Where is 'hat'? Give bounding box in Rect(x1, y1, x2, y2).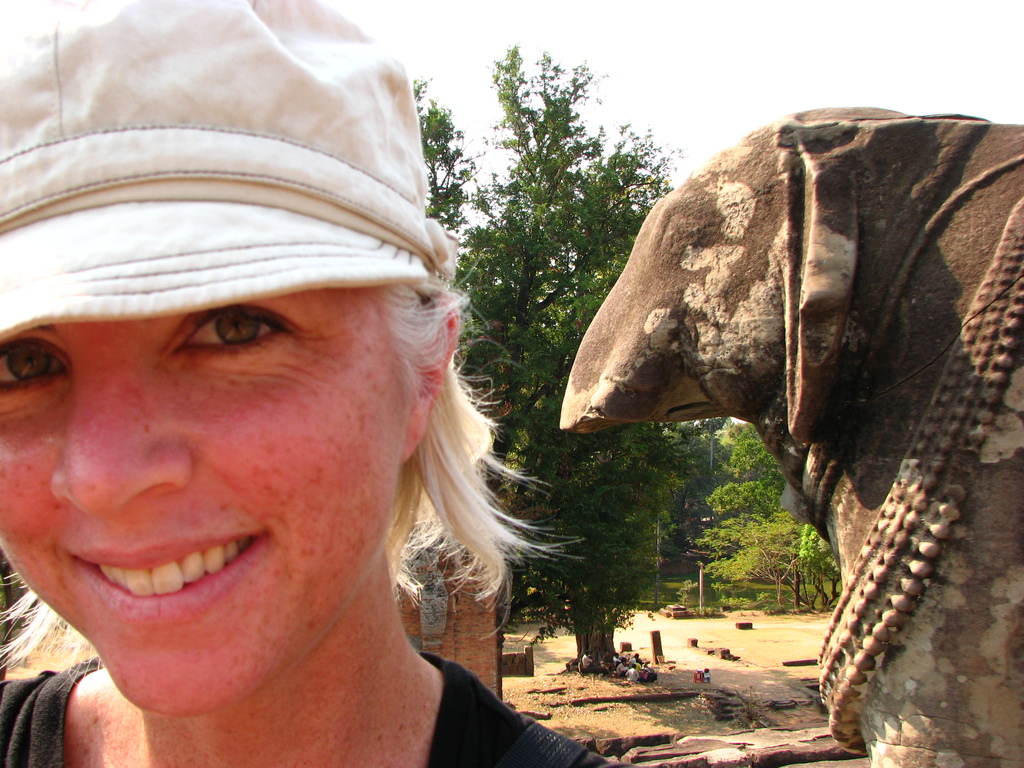
Rect(0, 0, 459, 341).
